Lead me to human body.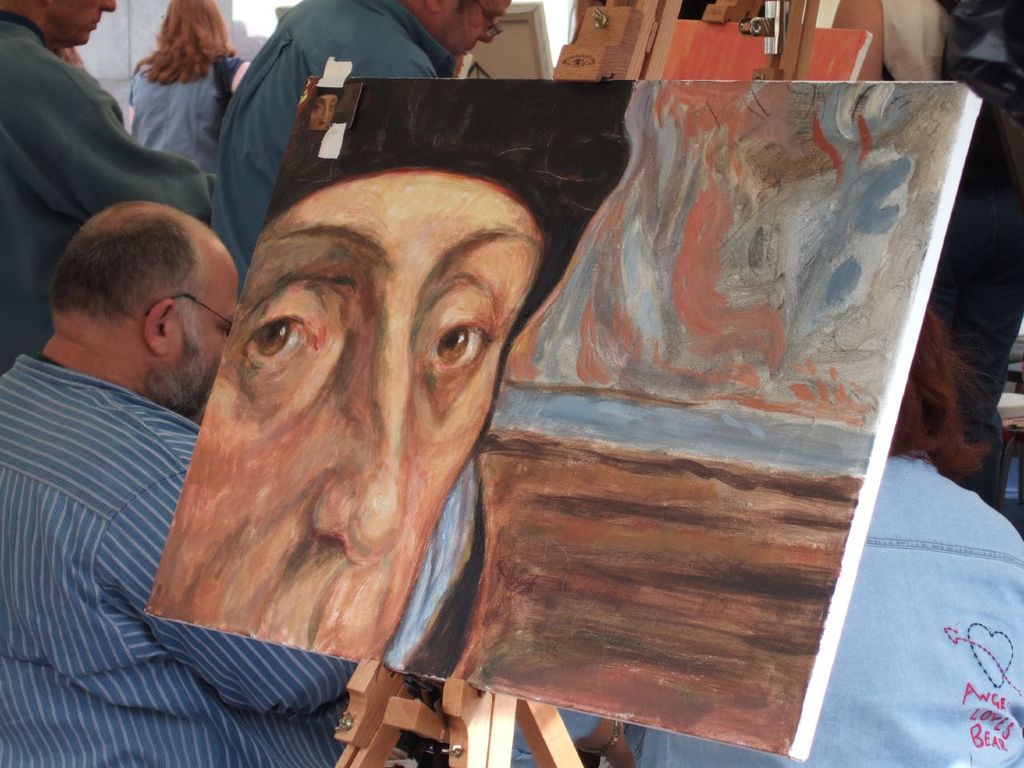
Lead to Rect(0, 195, 365, 767).
